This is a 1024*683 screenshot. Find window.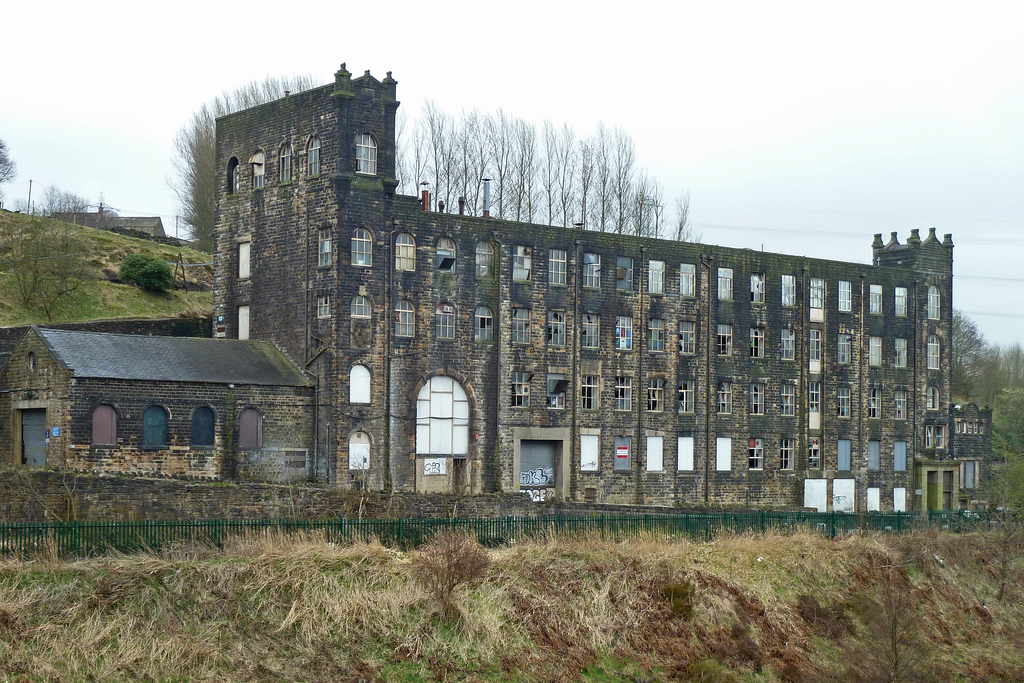
Bounding box: <region>719, 373, 740, 416</region>.
